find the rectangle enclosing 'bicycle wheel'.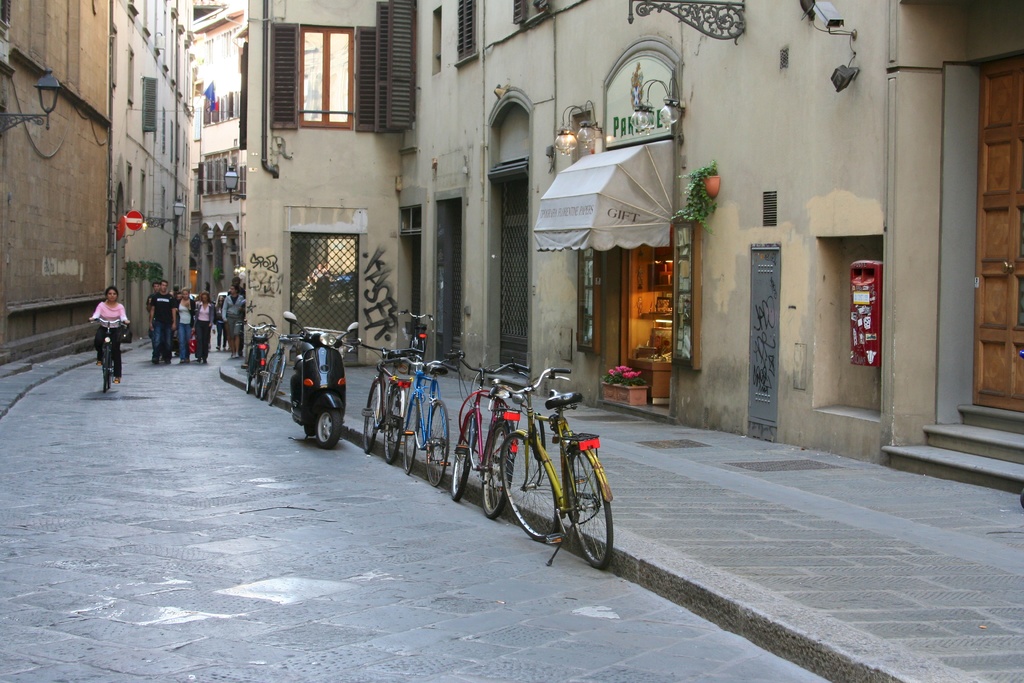
locate(401, 397, 422, 478).
